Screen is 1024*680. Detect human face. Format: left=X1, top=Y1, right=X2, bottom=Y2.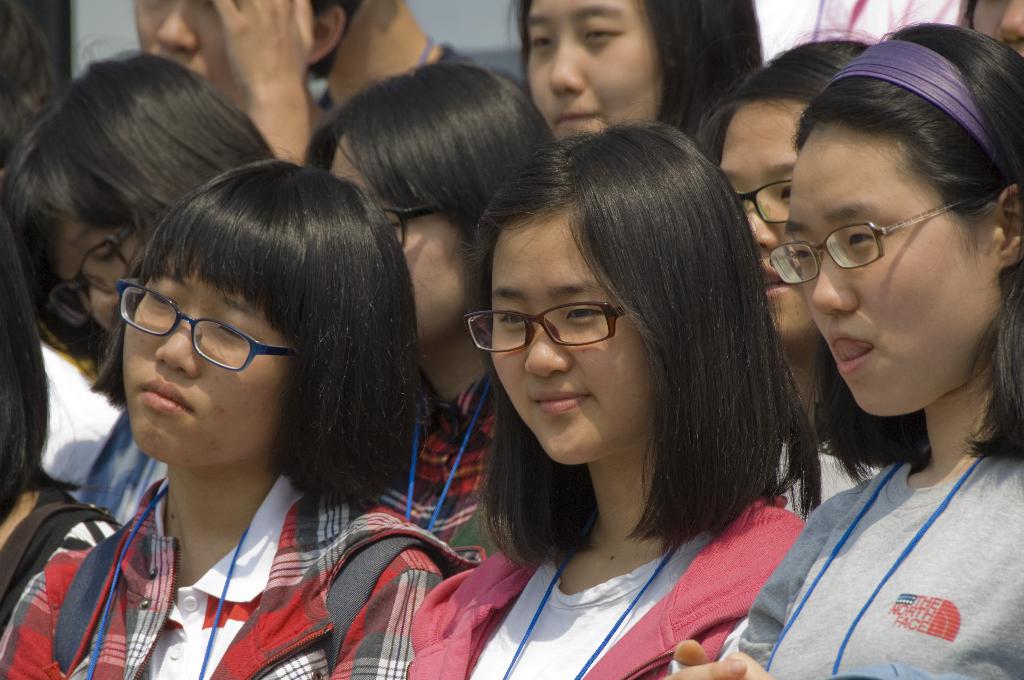
left=720, top=101, right=819, bottom=343.
